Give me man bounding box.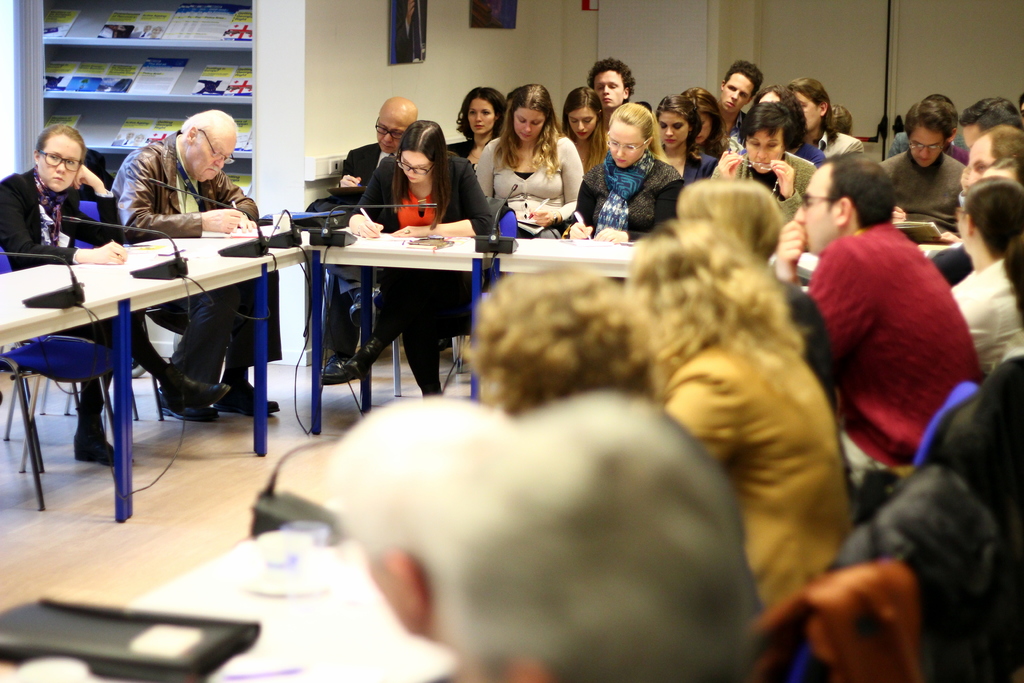
BBox(958, 124, 1023, 184).
